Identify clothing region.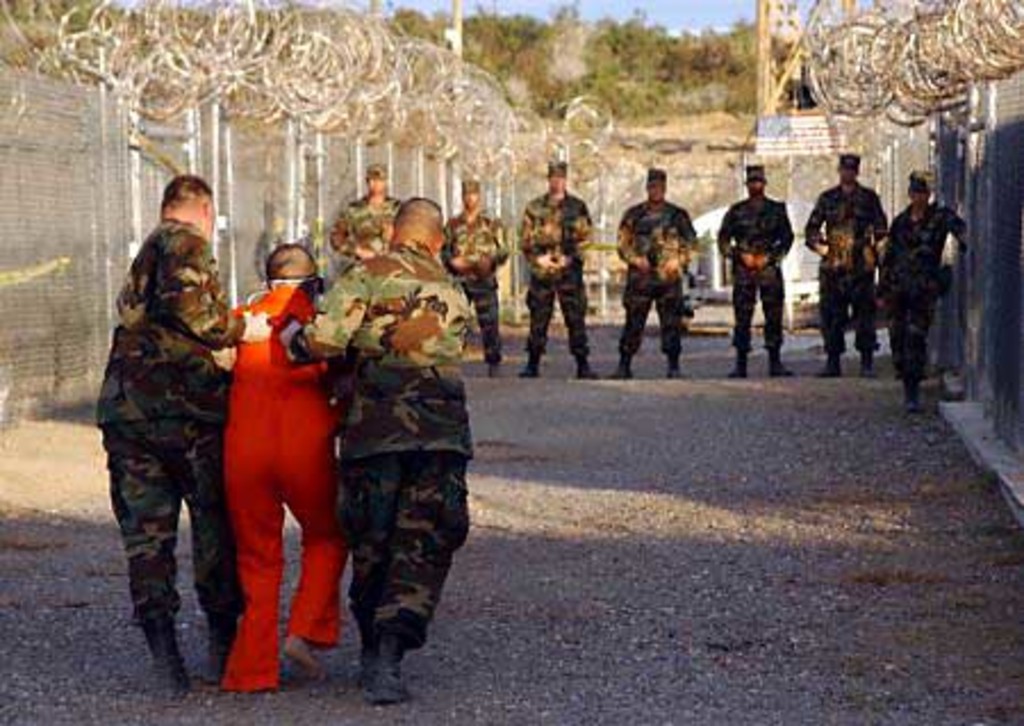
Region: left=328, top=189, right=400, bottom=262.
